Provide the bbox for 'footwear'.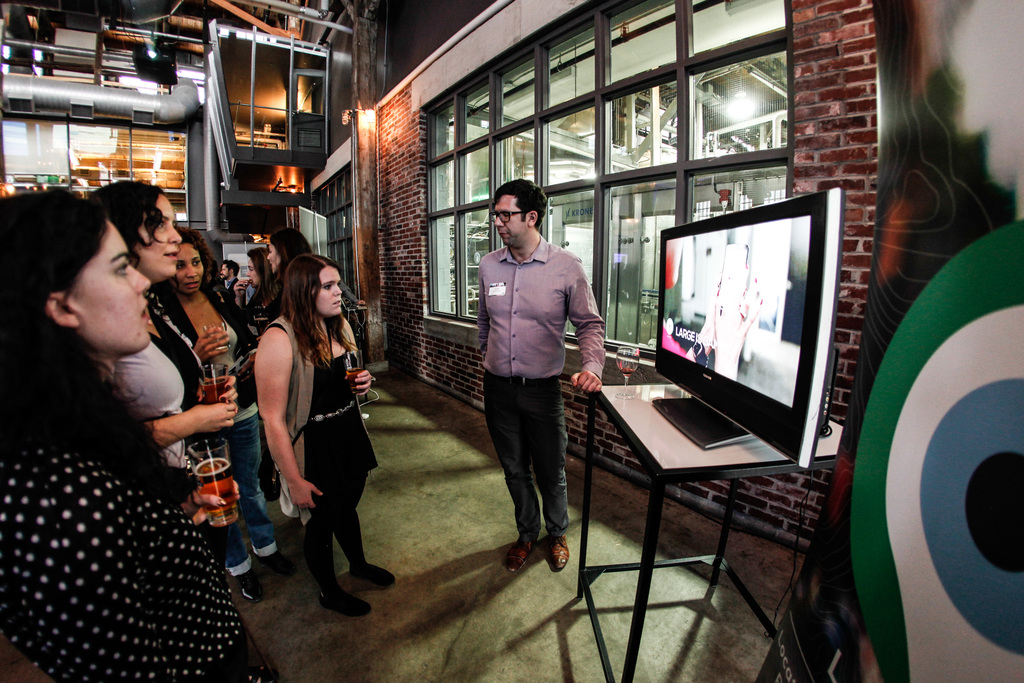
(left=257, top=548, right=300, bottom=580).
